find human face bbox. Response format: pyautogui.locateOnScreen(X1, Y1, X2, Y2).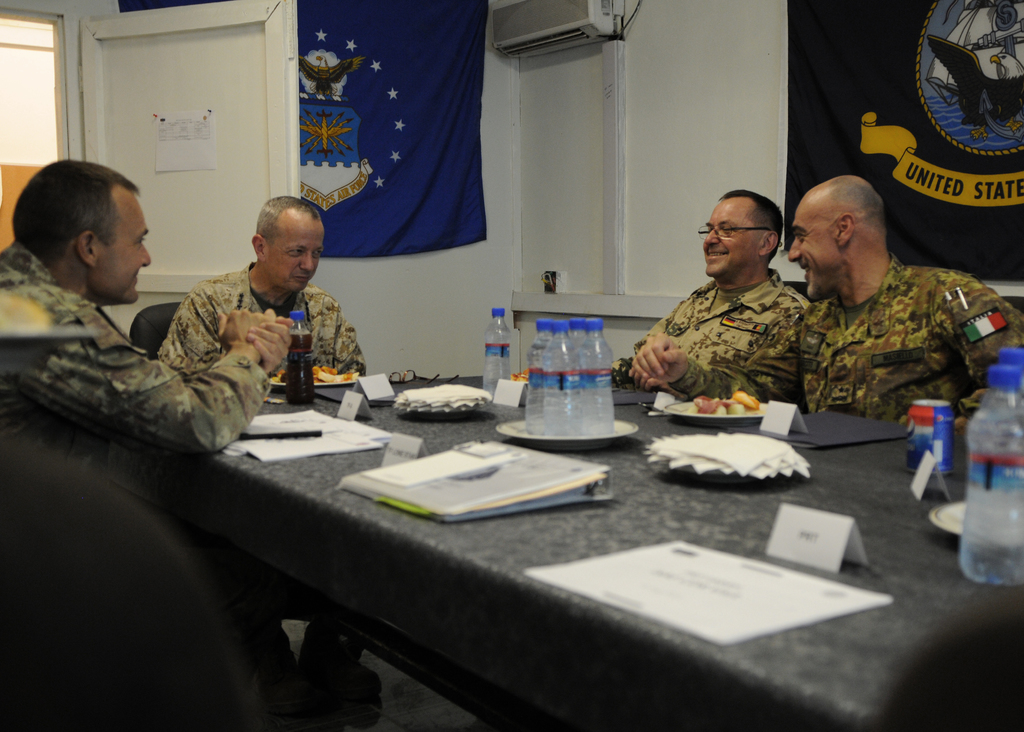
pyautogui.locateOnScreen(706, 199, 761, 278).
